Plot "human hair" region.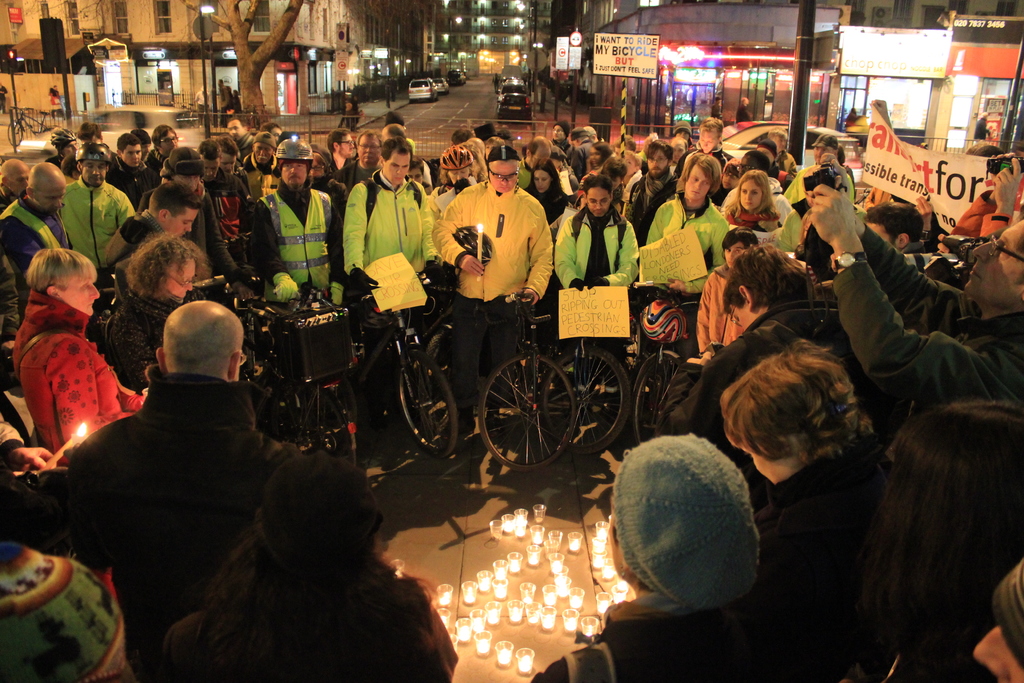
Plotted at 382, 136, 415, 163.
